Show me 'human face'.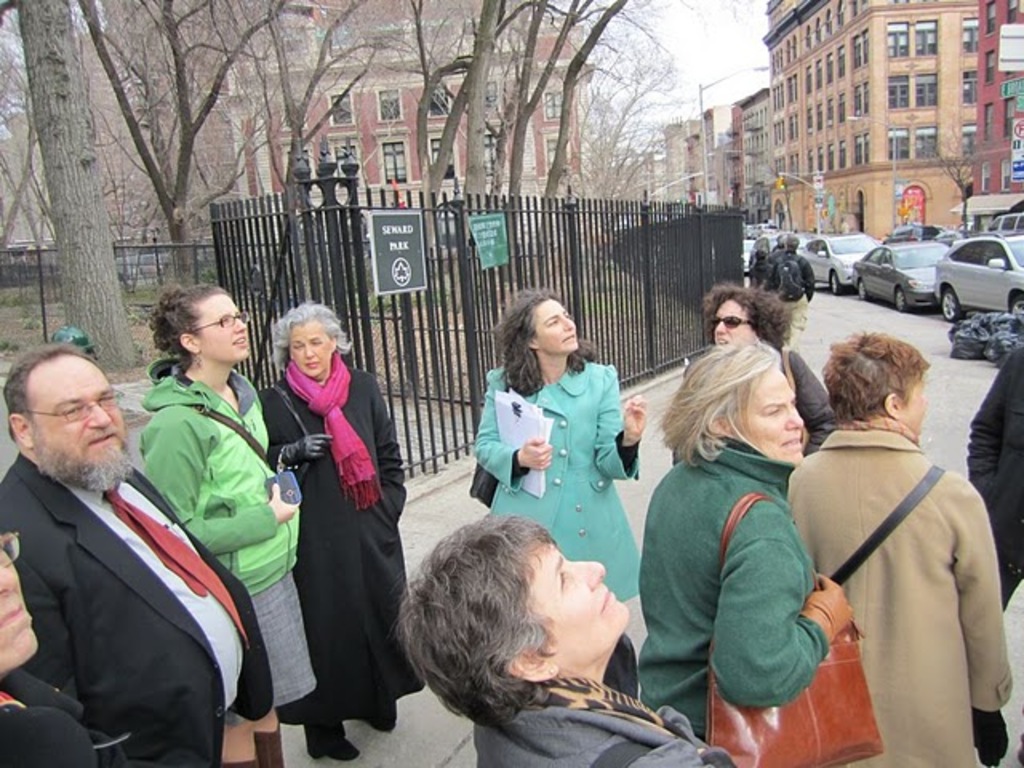
'human face' is here: (x1=738, y1=366, x2=803, y2=469).
